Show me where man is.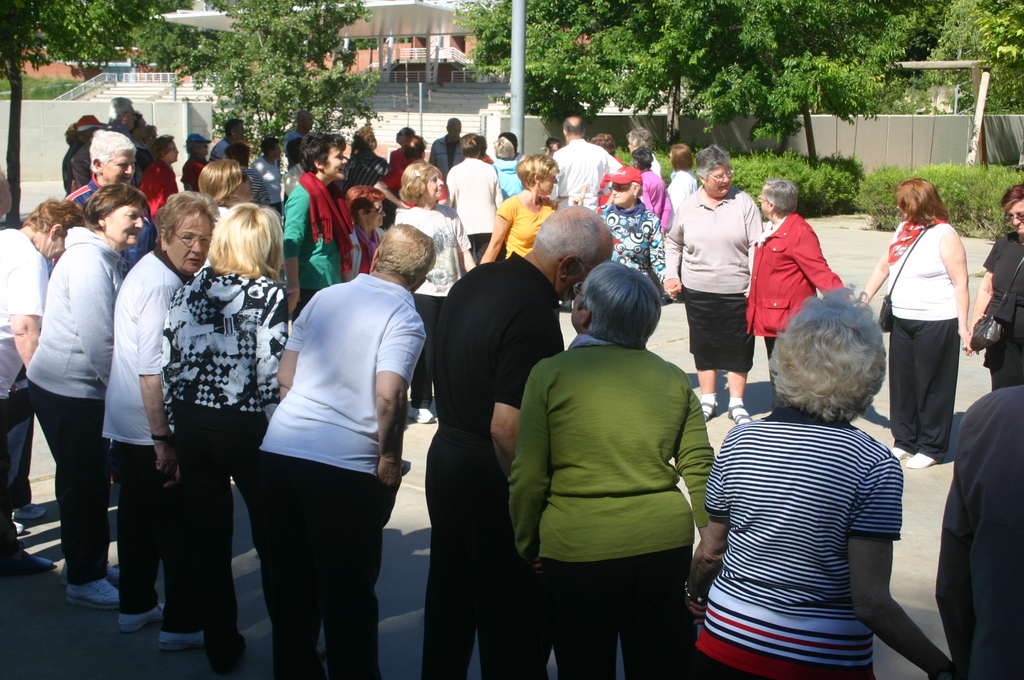
man is at [549, 114, 621, 209].
